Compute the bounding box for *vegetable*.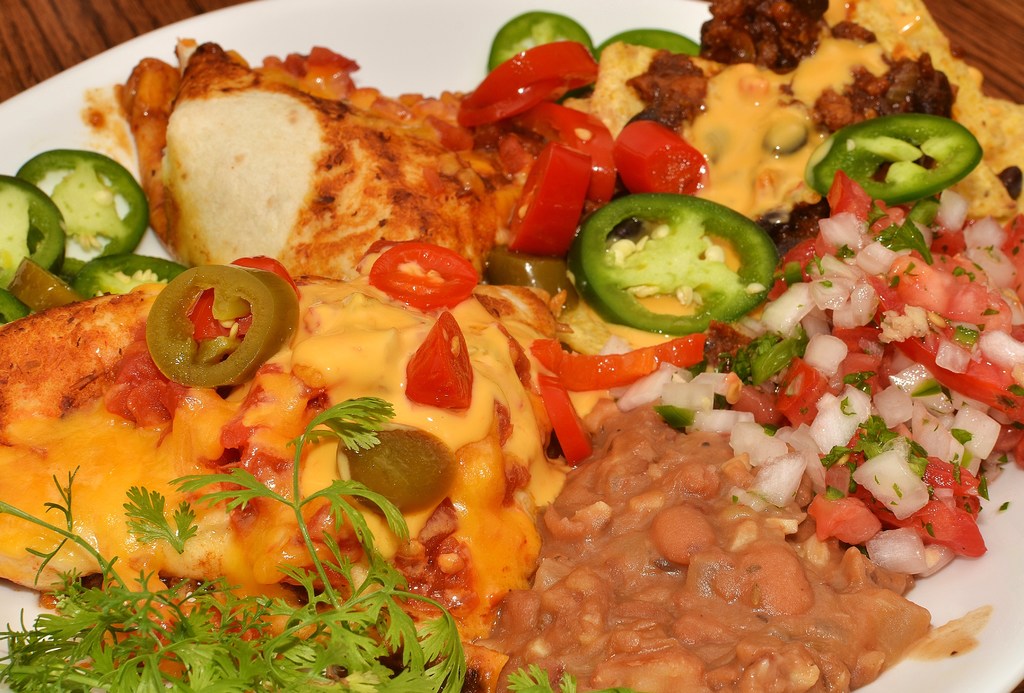
(588,25,706,54).
